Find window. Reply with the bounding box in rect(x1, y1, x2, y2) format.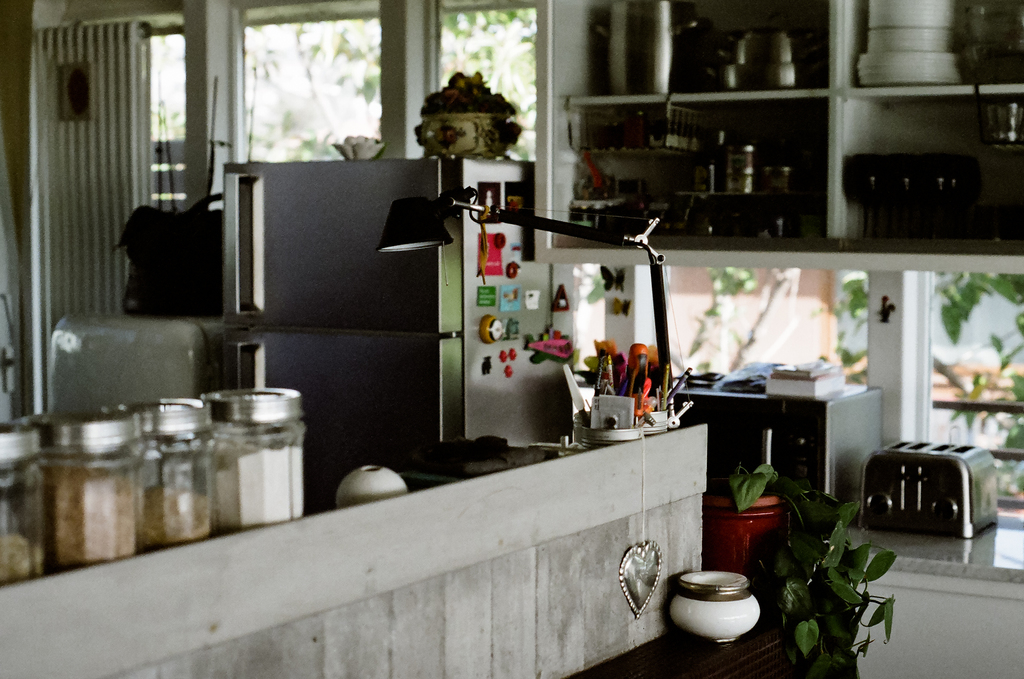
rect(929, 270, 1023, 529).
